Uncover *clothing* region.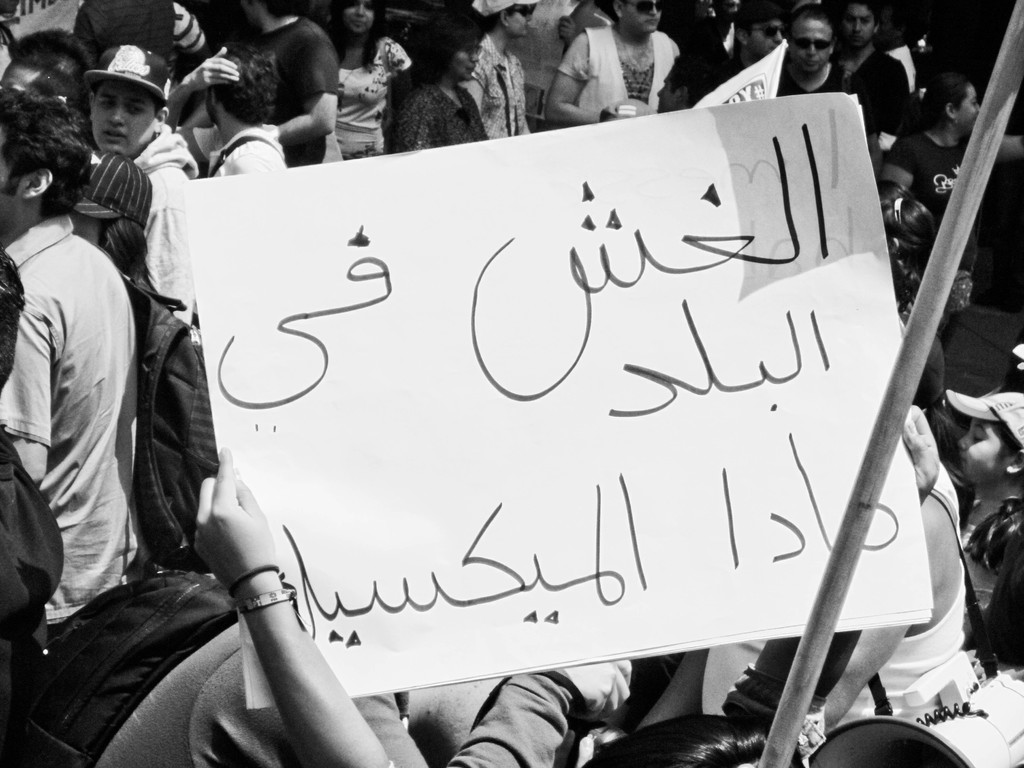
Uncovered: crop(323, 35, 413, 159).
